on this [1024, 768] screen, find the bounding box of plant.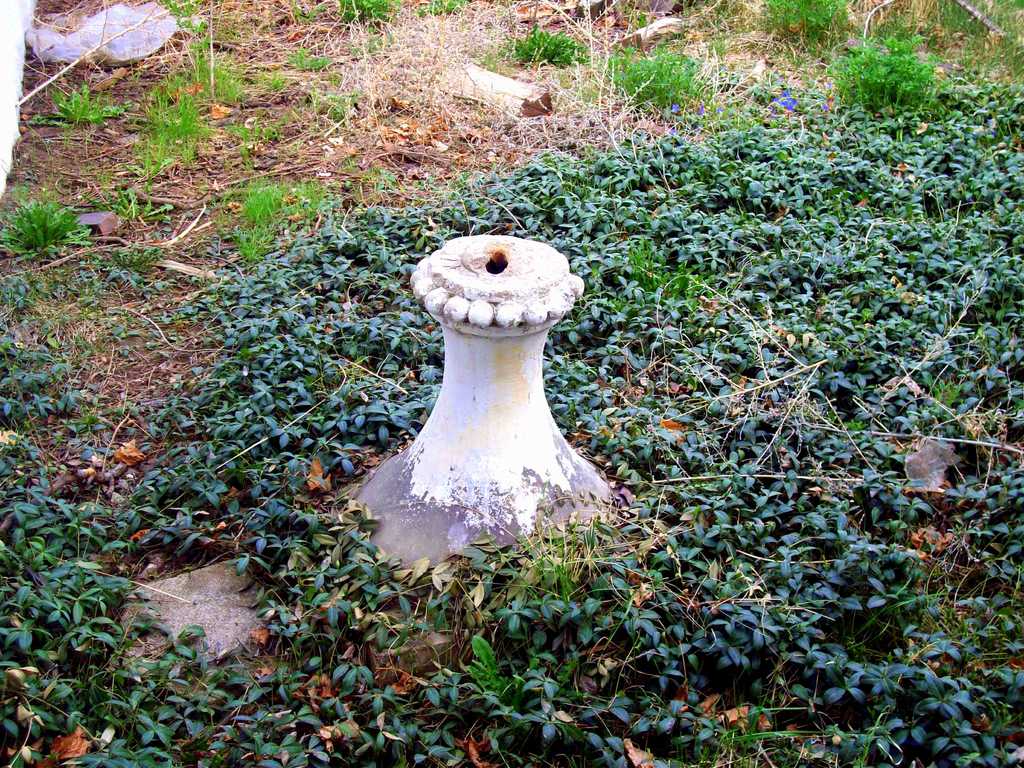
Bounding box: select_region(252, 70, 291, 93).
